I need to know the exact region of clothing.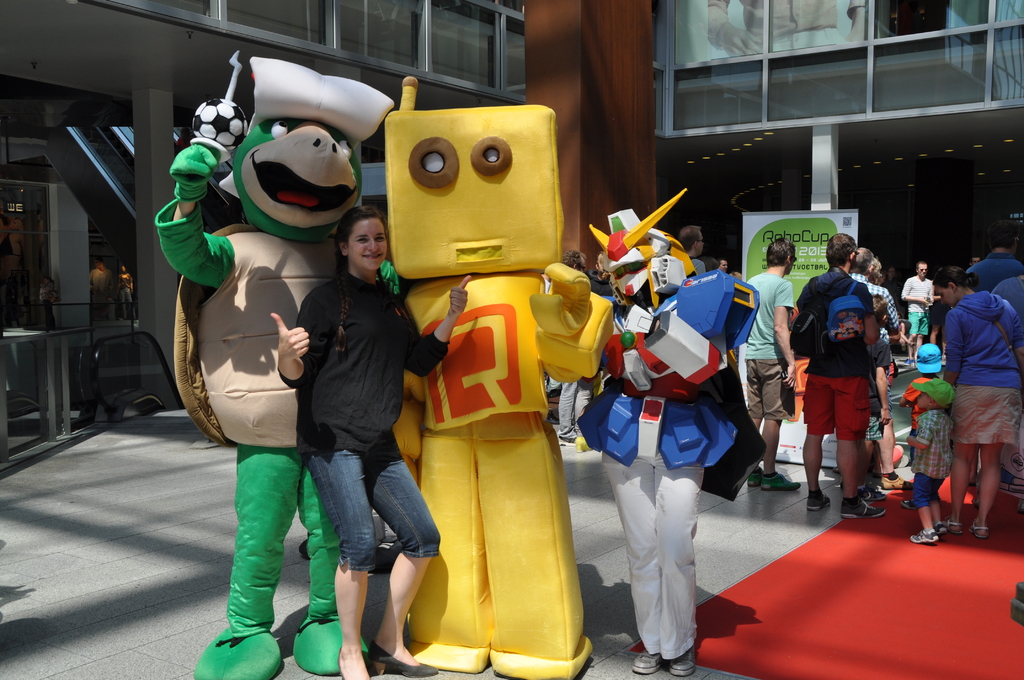
Region: pyautogui.locateOnScreen(902, 376, 936, 420).
